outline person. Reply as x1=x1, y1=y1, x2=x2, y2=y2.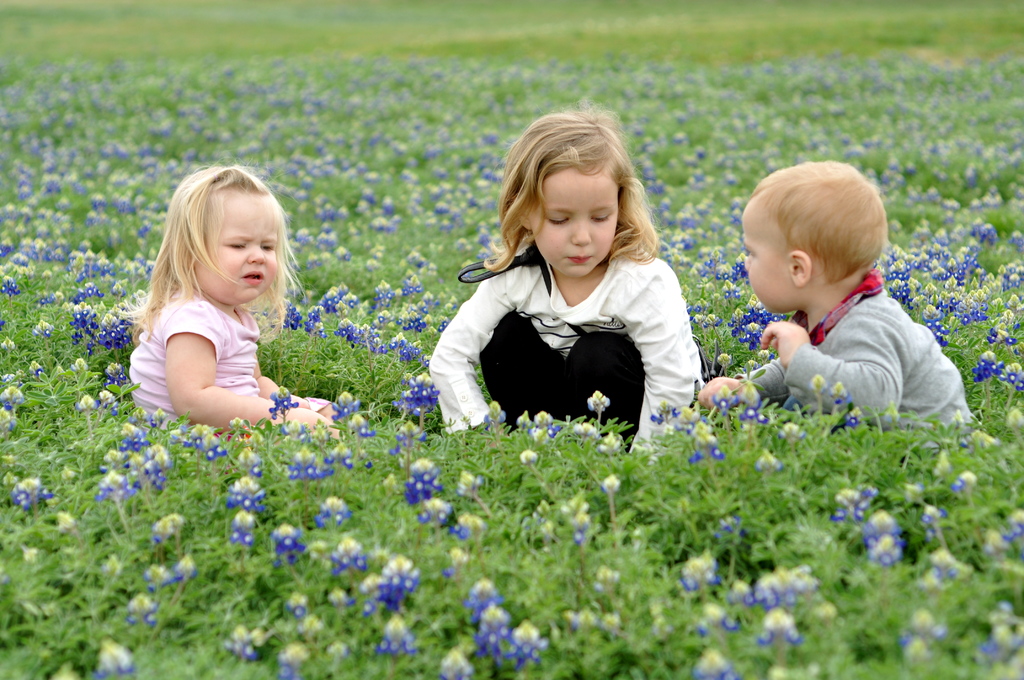
x1=451, y1=131, x2=701, y2=456.
